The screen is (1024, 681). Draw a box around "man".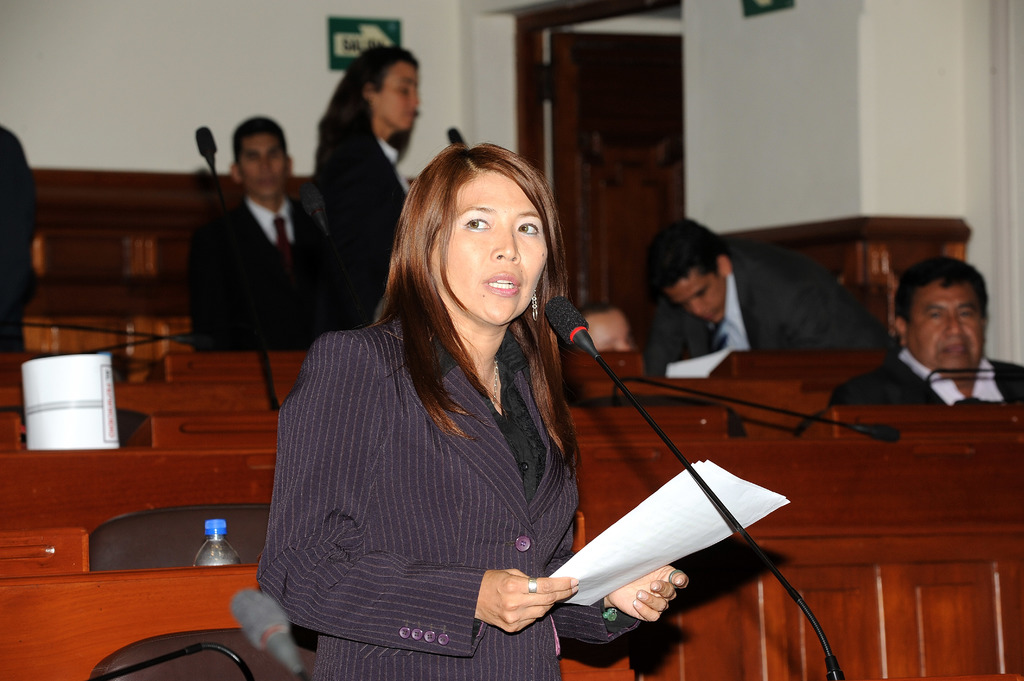
(left=859, top=260, right=1018, bottom=426).
